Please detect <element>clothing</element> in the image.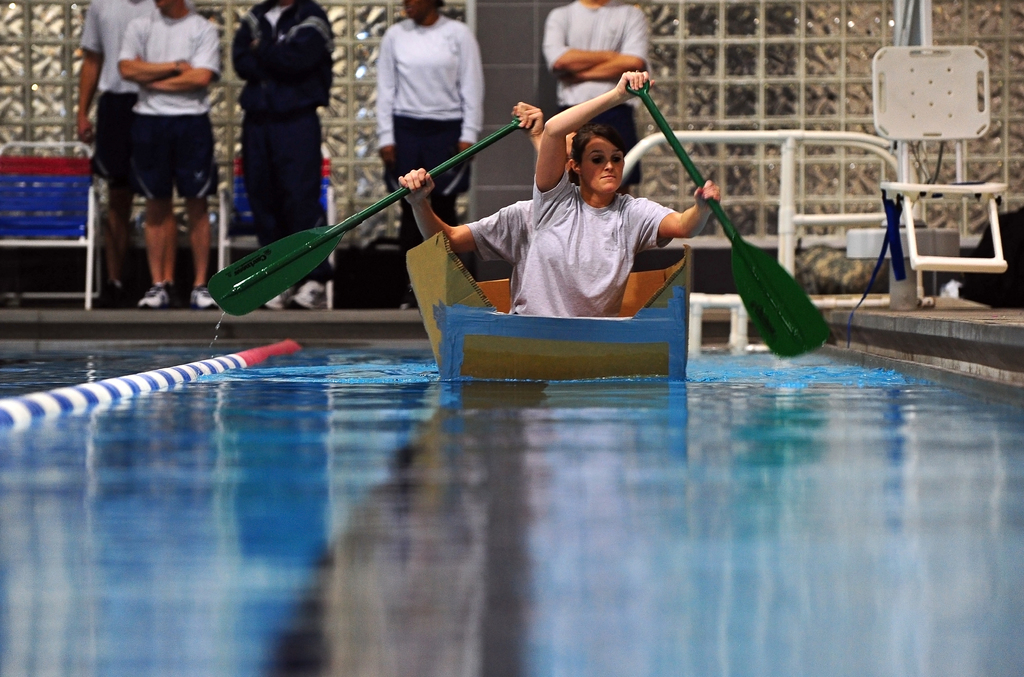
left=468, top=196, right=538, bottom=301.
